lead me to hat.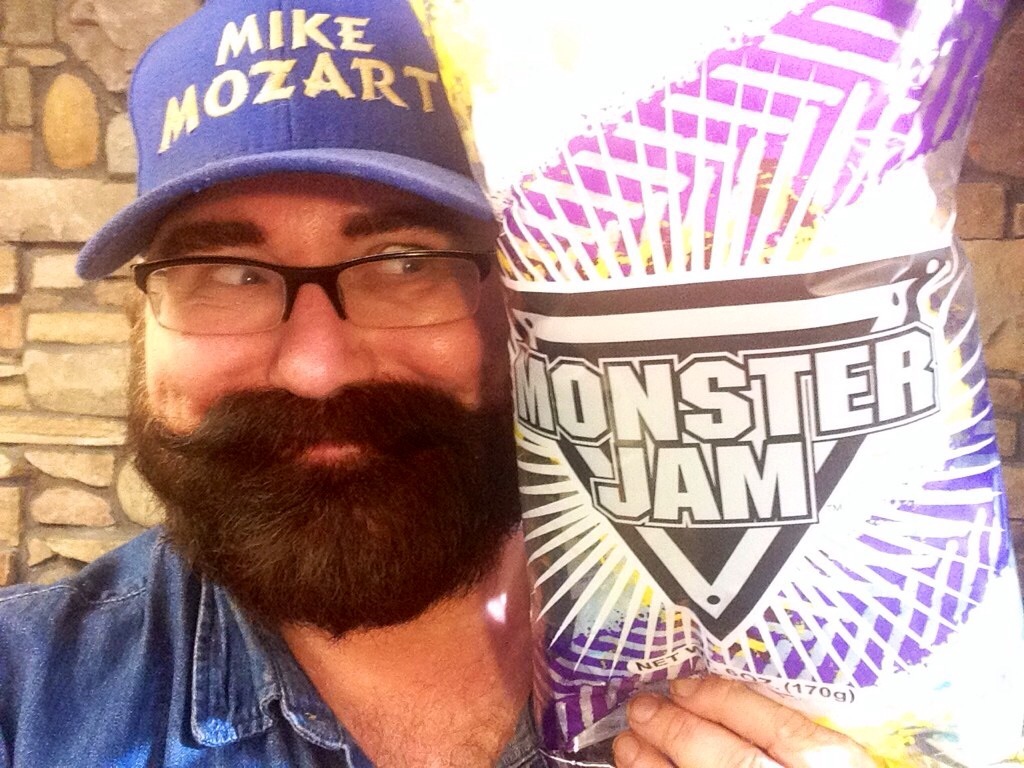
Lead to {"x1": 74, "y1": 0, "x2": 497, "y2": 282}.
